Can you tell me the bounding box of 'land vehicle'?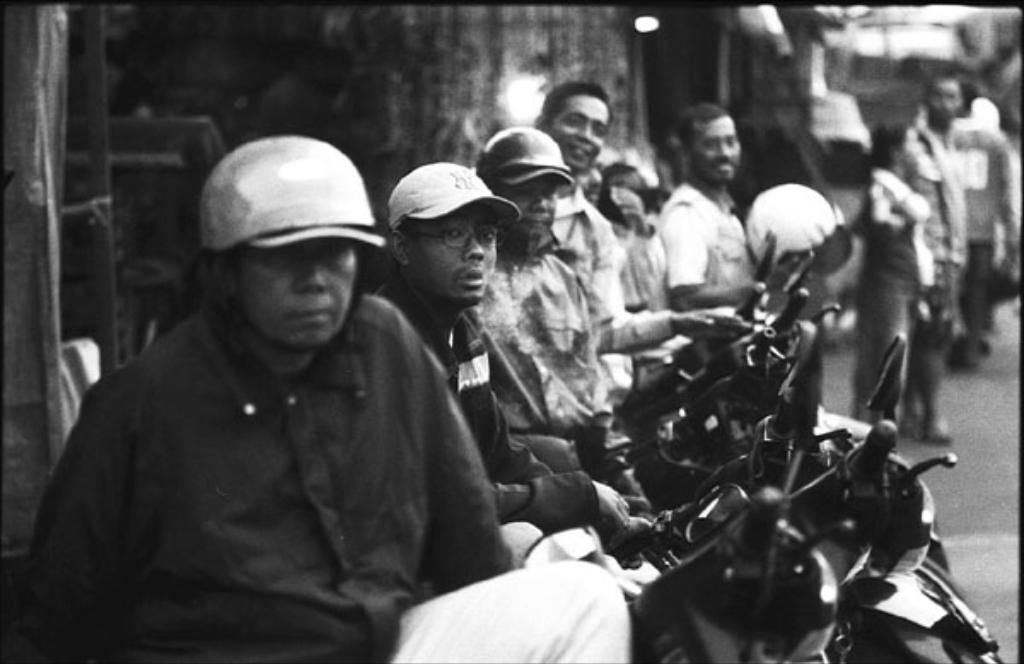
BBox(536, 408, 1022, 662).
